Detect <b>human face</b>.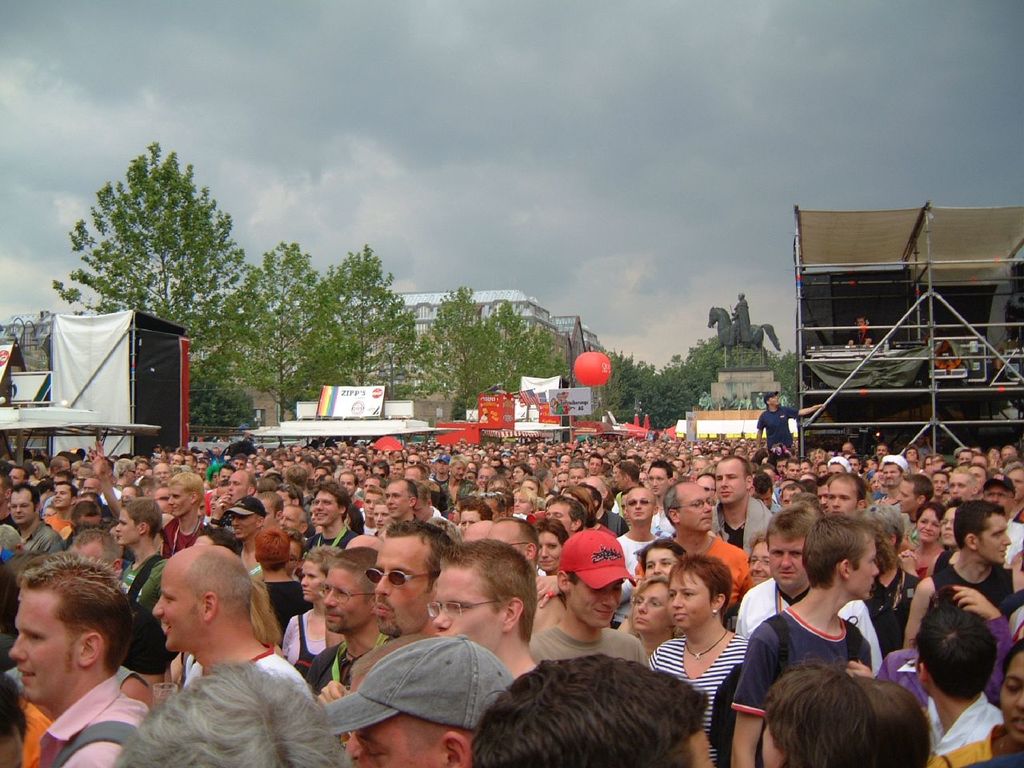
Detected at 271,507,303,531.
